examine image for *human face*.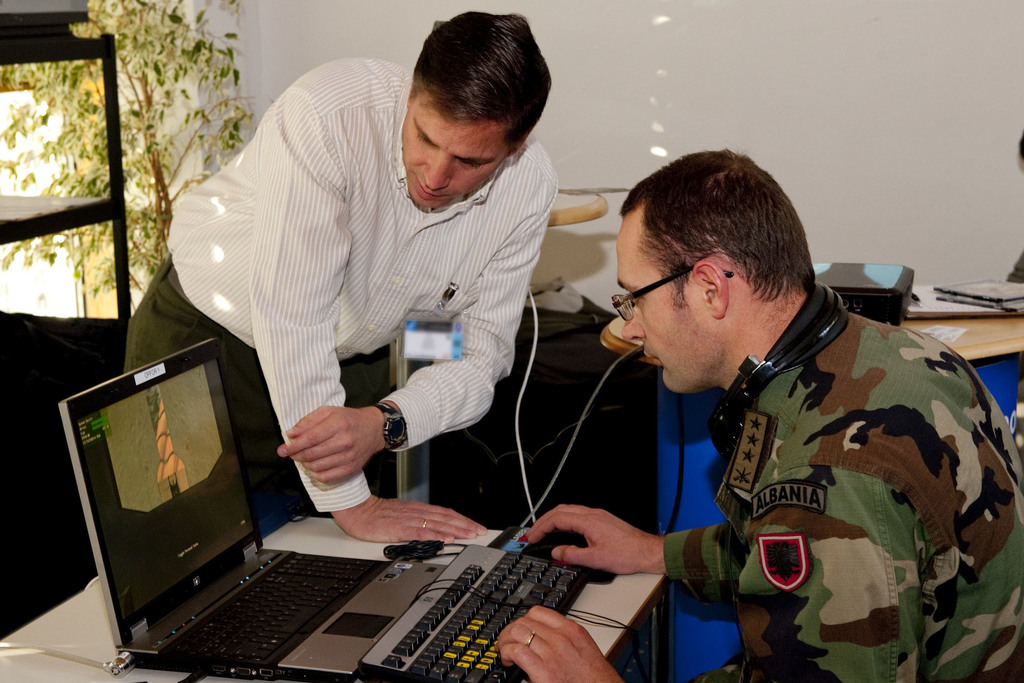
Examination result: region(616, 223, 710, 392).
